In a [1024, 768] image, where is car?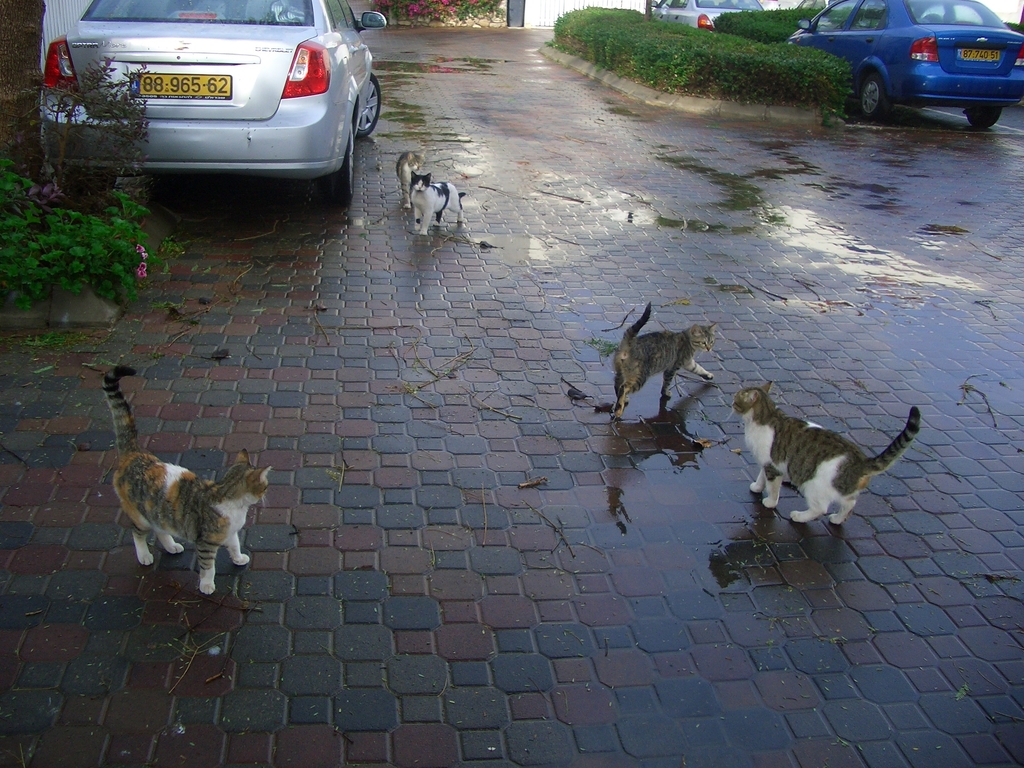
[left=650, top=0, right=767, bottom=31].
